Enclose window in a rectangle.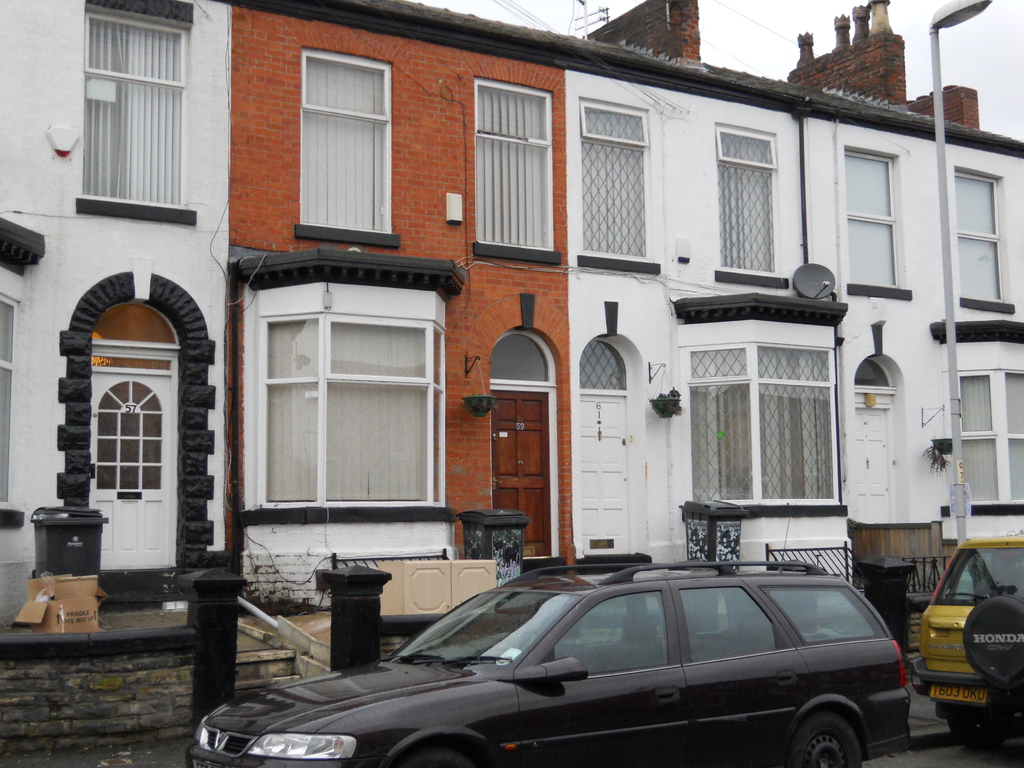
locate(719, 123, 784, 287).
